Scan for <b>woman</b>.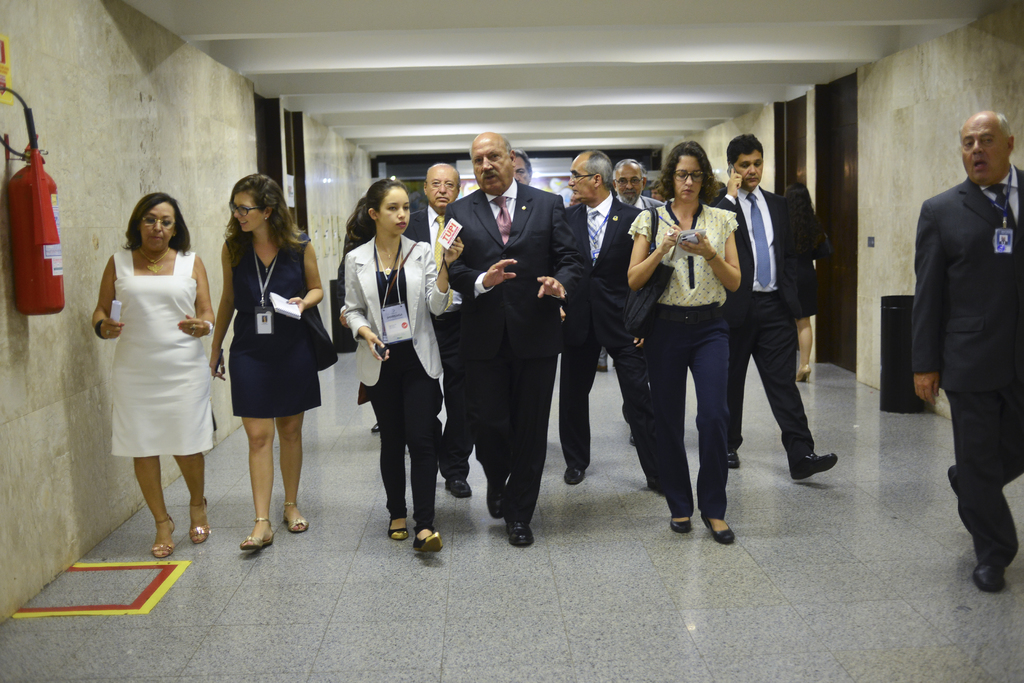
Scan result: bbox(206, 172, 337, 549).
